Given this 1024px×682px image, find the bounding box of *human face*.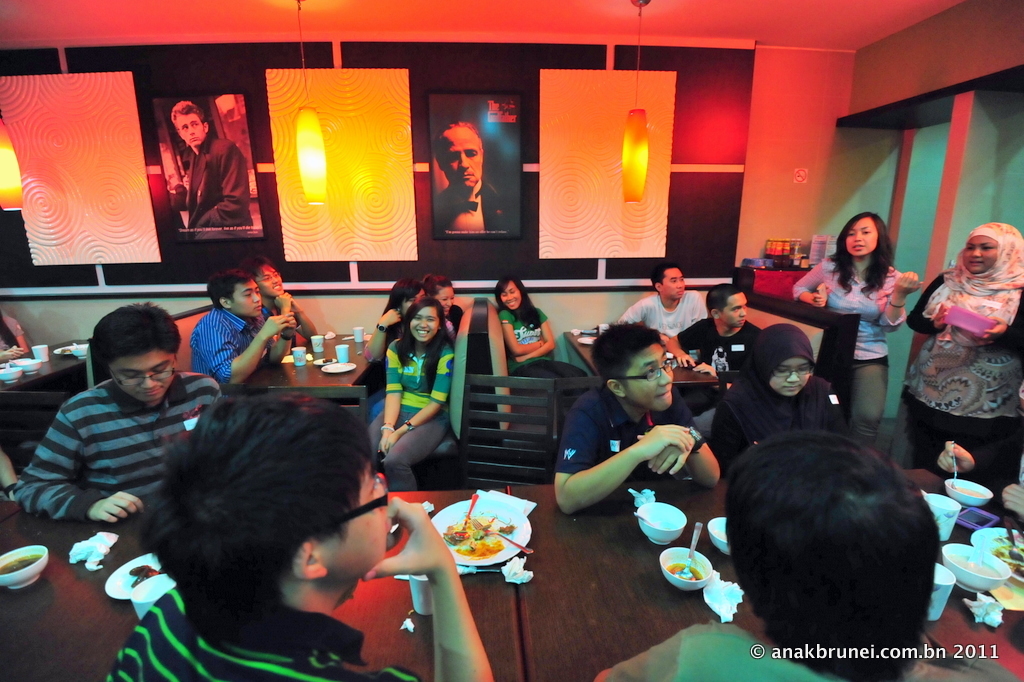
<region>253, 260, 283, 297</region>.
